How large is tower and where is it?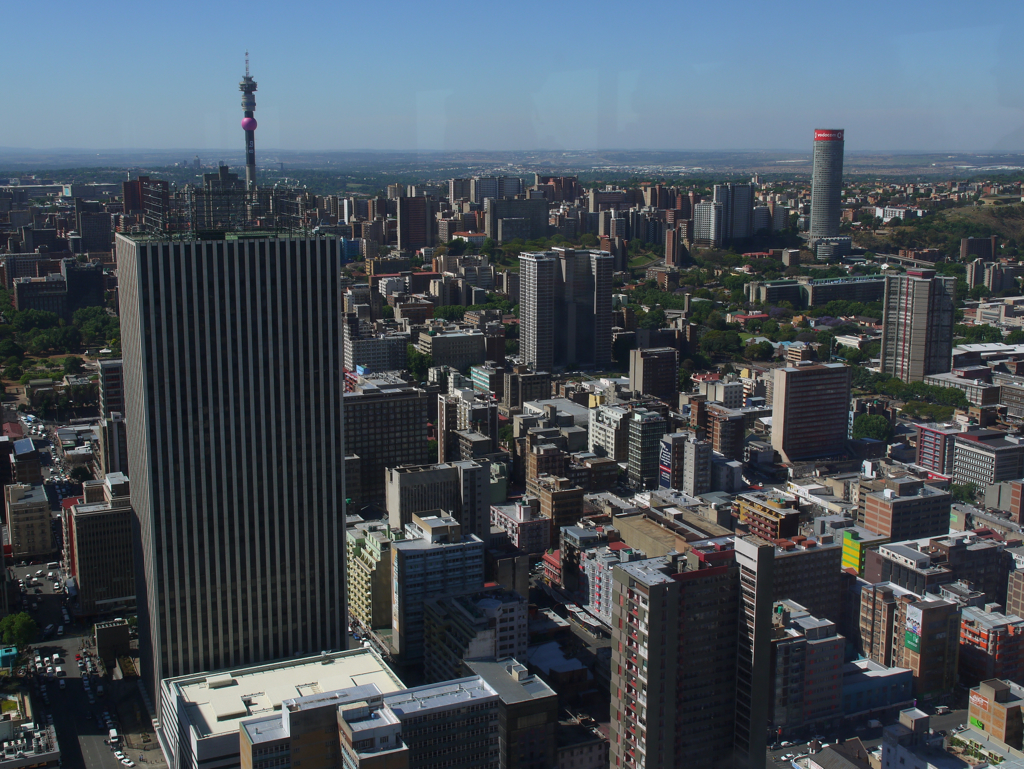
Bounding box: {"left": 611, "top": 535, "right": 772, "bottom": 768}.
